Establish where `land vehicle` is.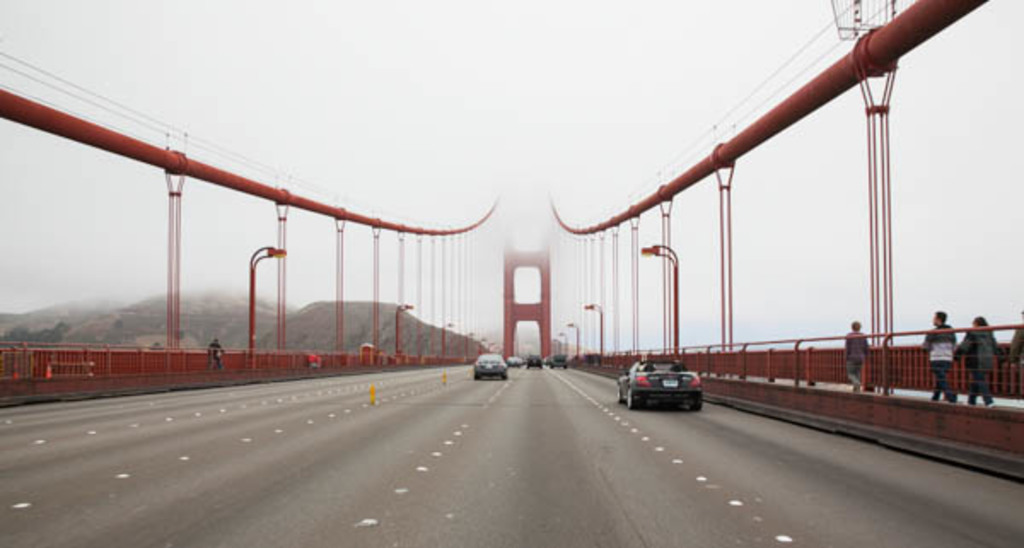
Established at 512,357,515,365.
